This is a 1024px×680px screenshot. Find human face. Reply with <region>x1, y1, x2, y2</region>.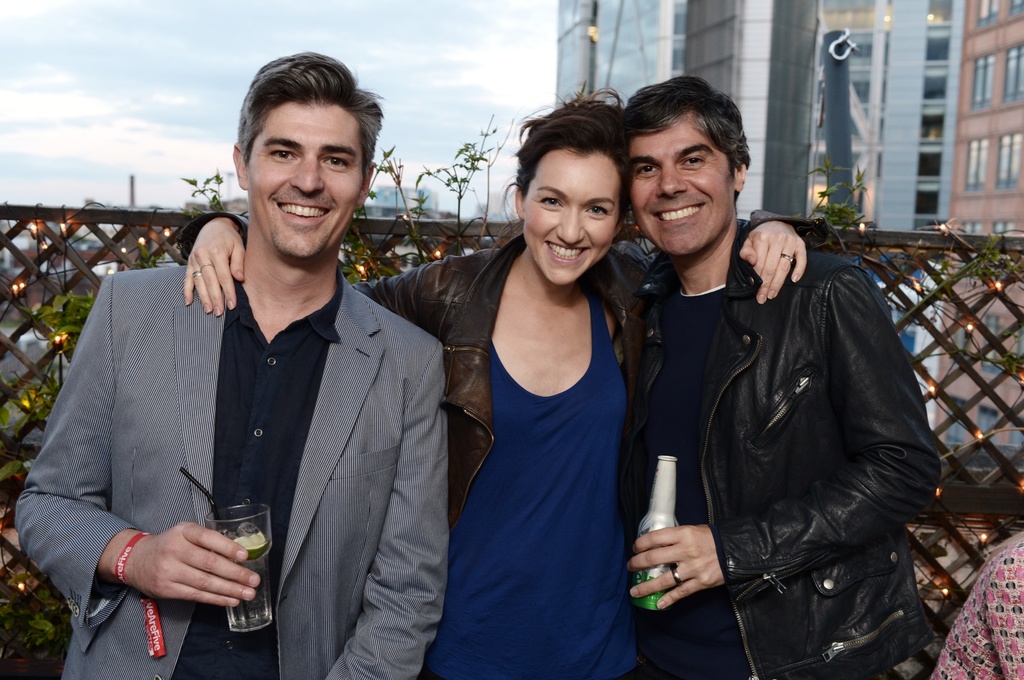
<region>246, 106, 361, 255</region>.
